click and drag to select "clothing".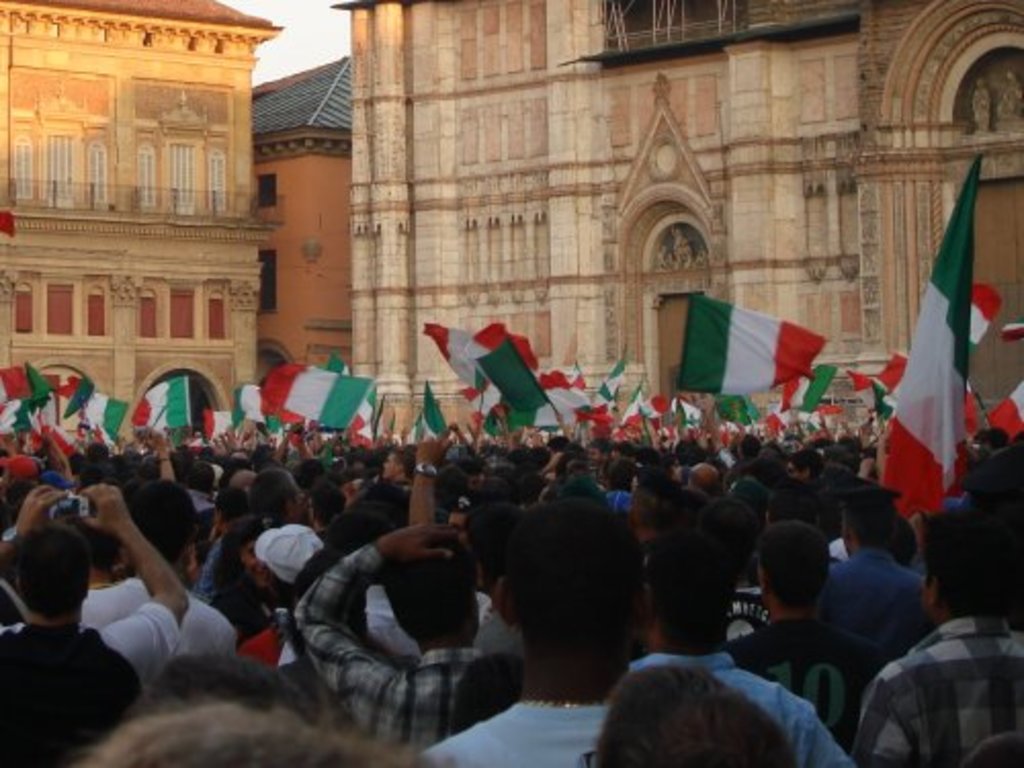
Selection: (left=0, top=610, right=156, bottom=762).
